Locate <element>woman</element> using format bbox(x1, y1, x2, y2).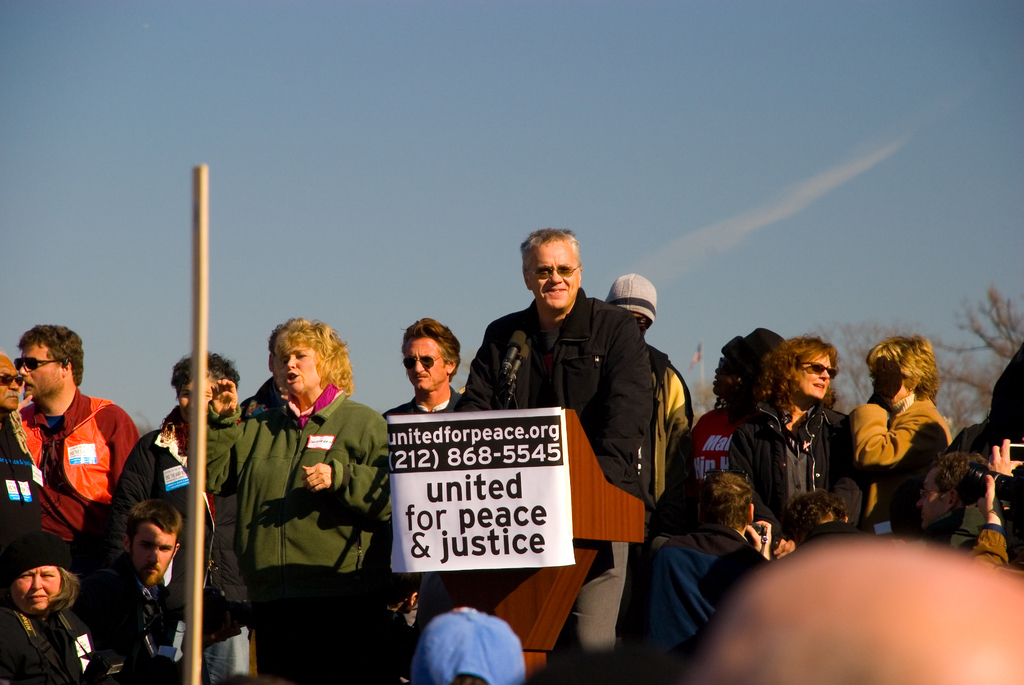
bbox(211, 308, 393, 673).
